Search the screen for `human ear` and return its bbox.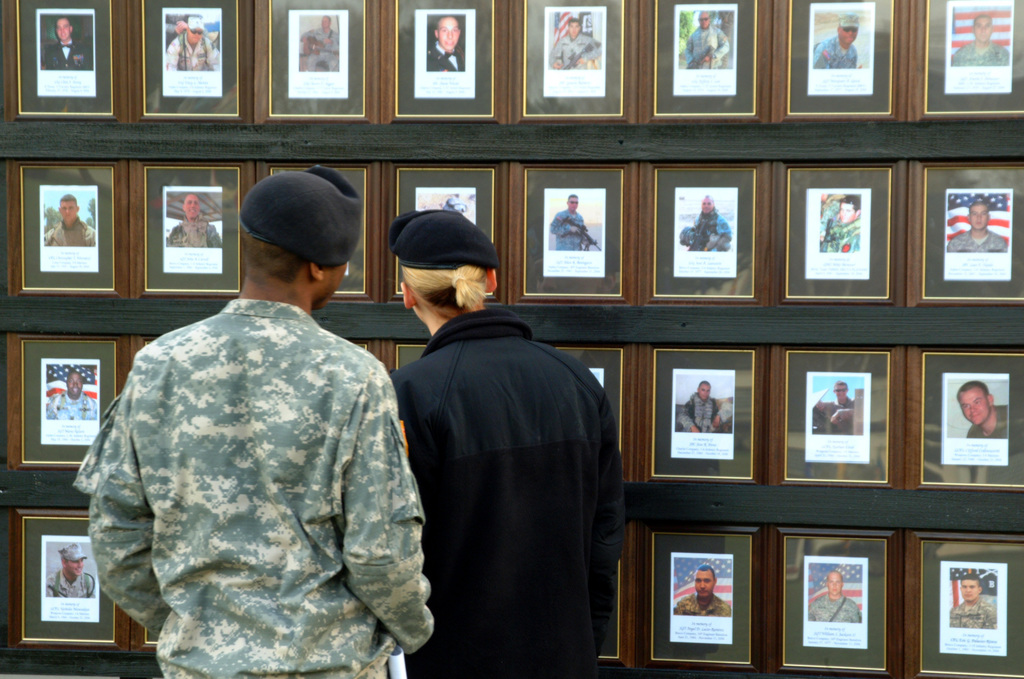
Found: [x1=985, y1=392, x2=996, y2=410].
